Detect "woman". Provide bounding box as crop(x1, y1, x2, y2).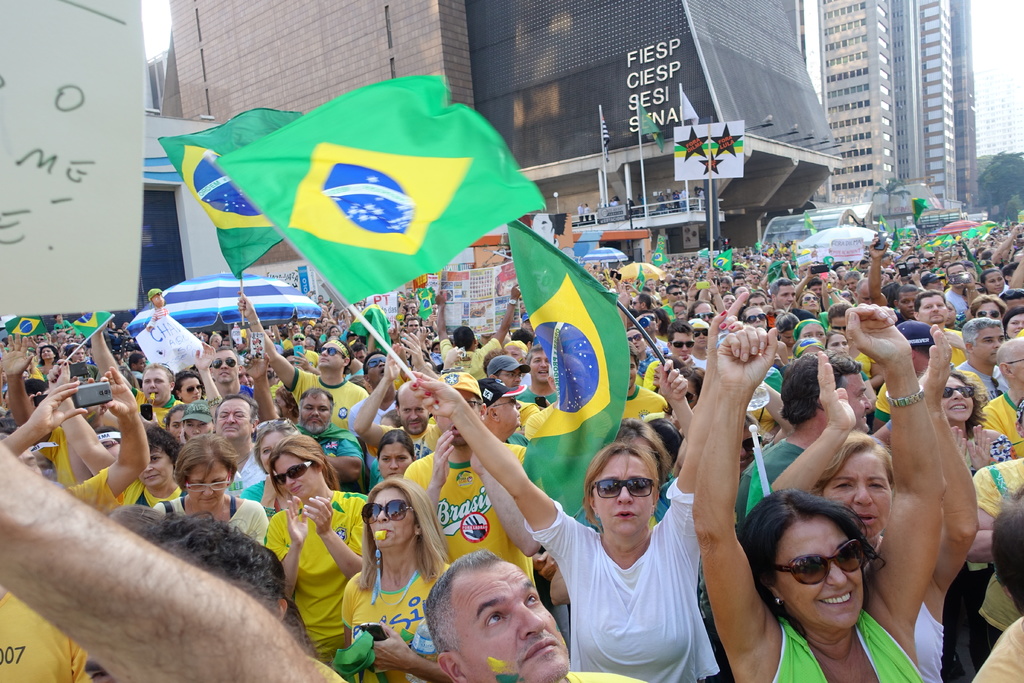
crop(235, 413, 297, 524).
